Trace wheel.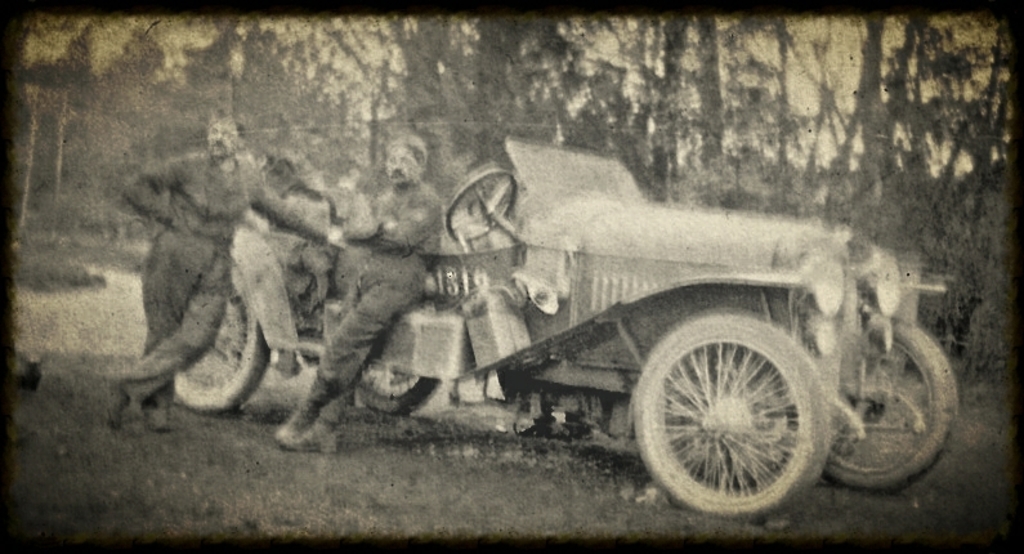
Traced to {"left": 166, "top": 290, "right": 281, "bottom": 420}.
